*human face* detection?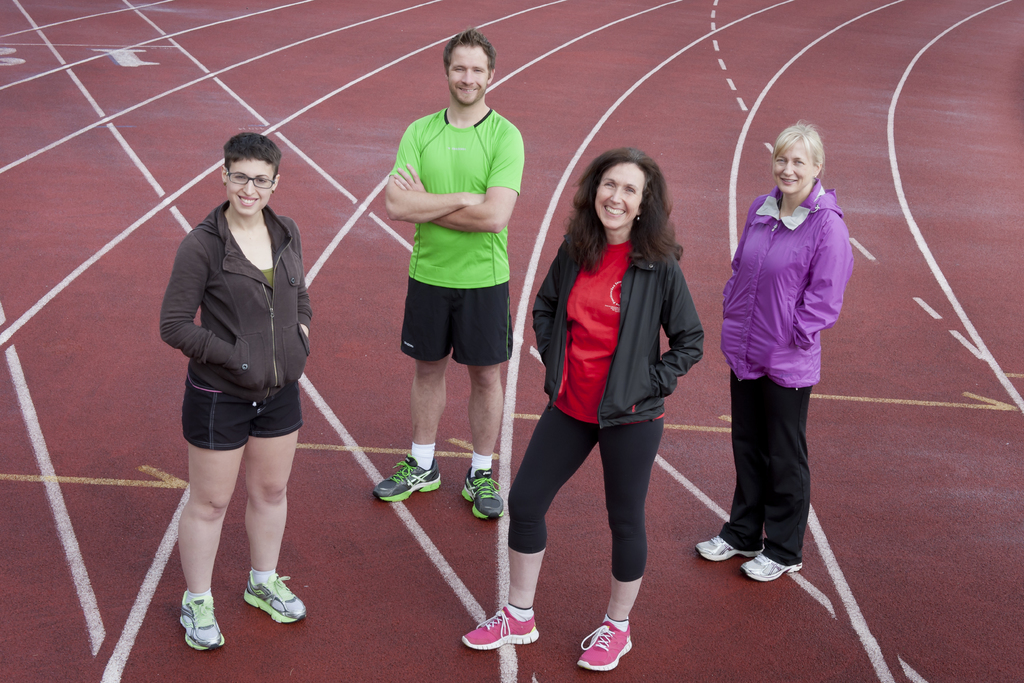
444 48 488 104
